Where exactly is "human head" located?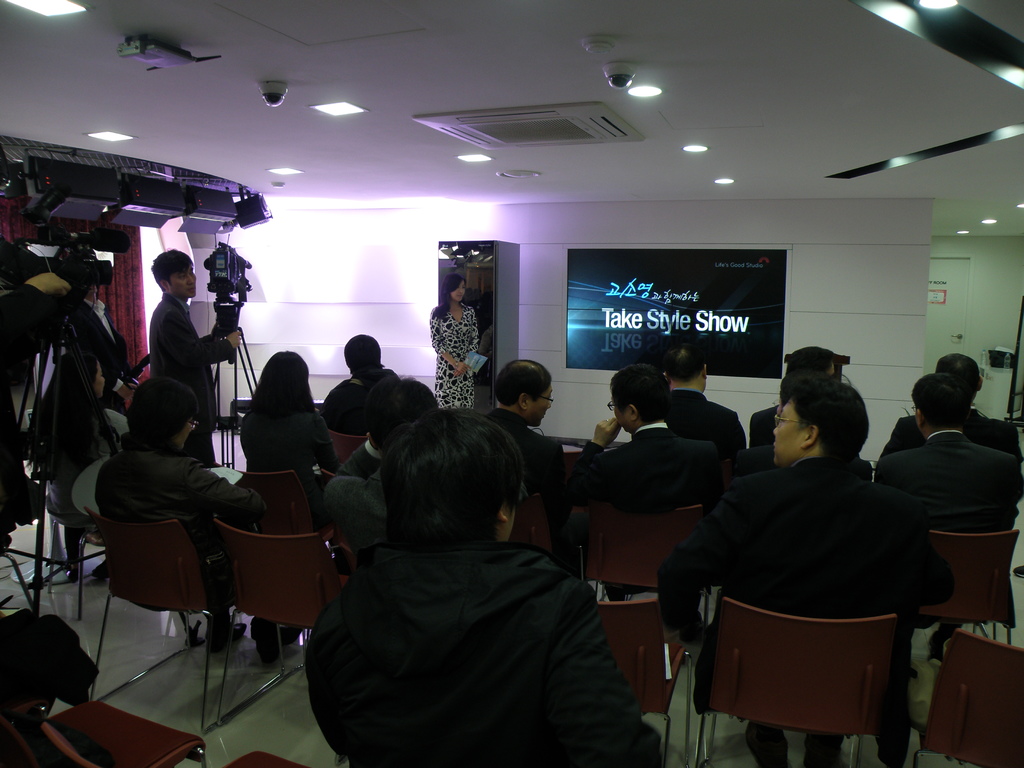
Its bounding box is BBox(339, 331, 385, 380).
